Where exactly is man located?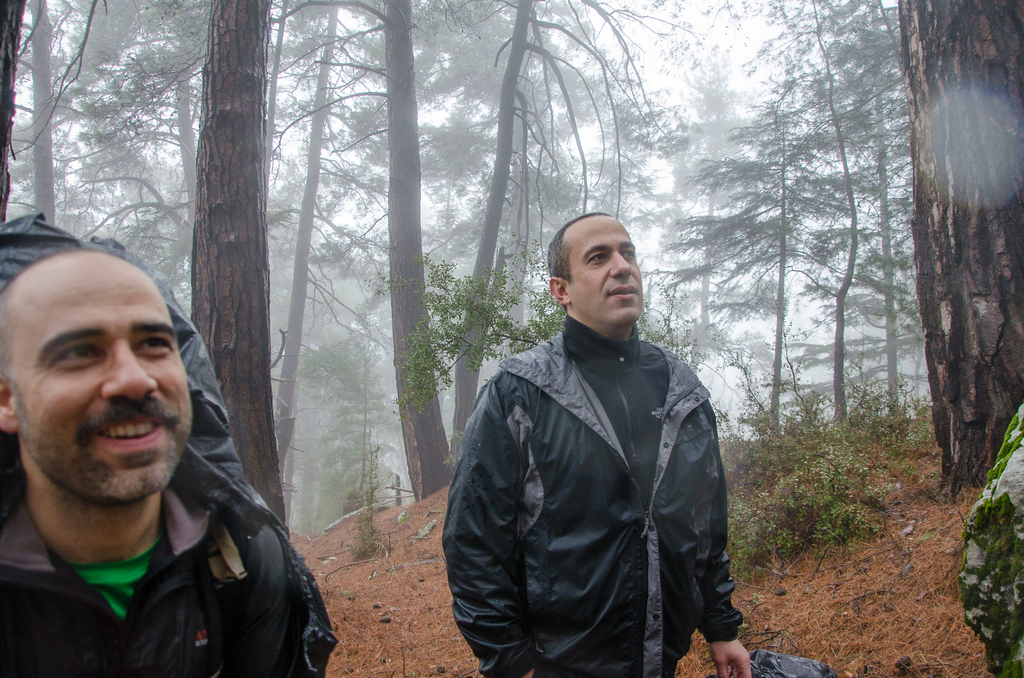
Its bounding box is (x1=441, y1=210, x2=750, y2=677).
